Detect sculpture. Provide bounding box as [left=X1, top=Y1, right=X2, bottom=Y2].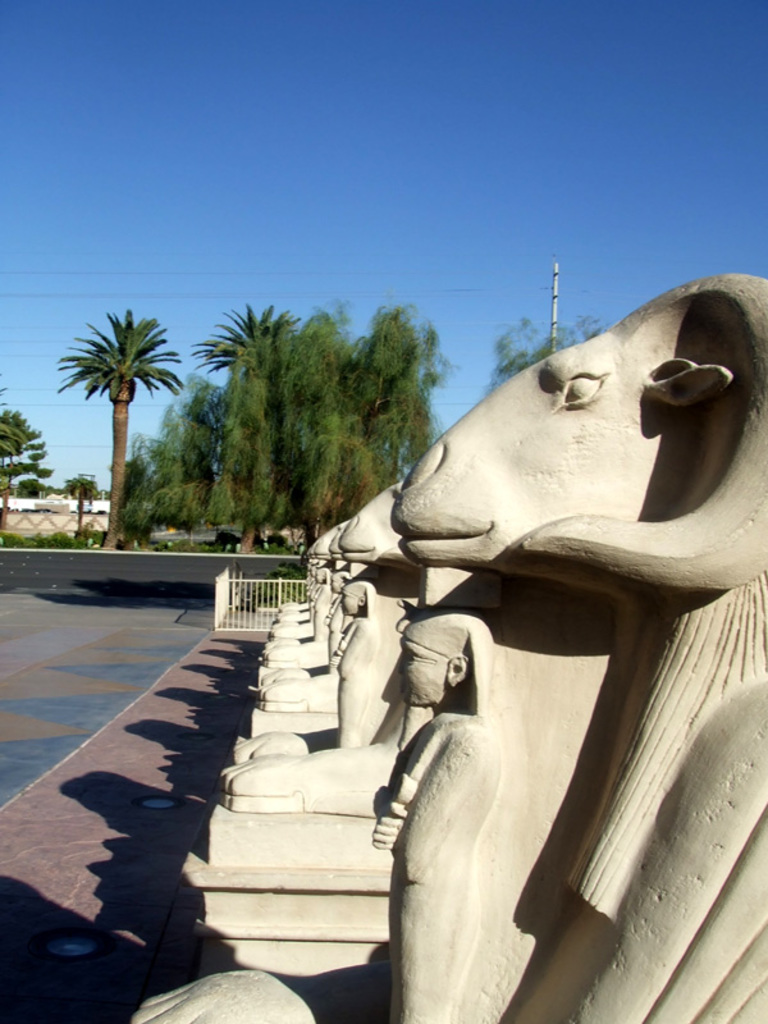
[left=243, top=524, right=458, bottom=741].
